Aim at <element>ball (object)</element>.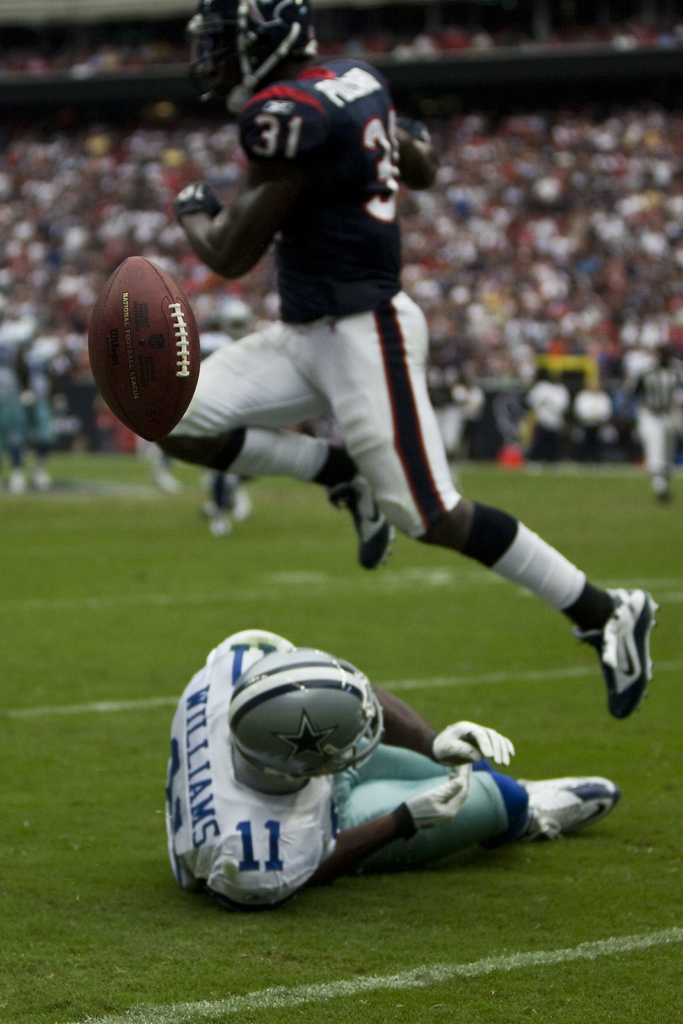
Aimed at left=88, top=253, right=196, bottom=444.
